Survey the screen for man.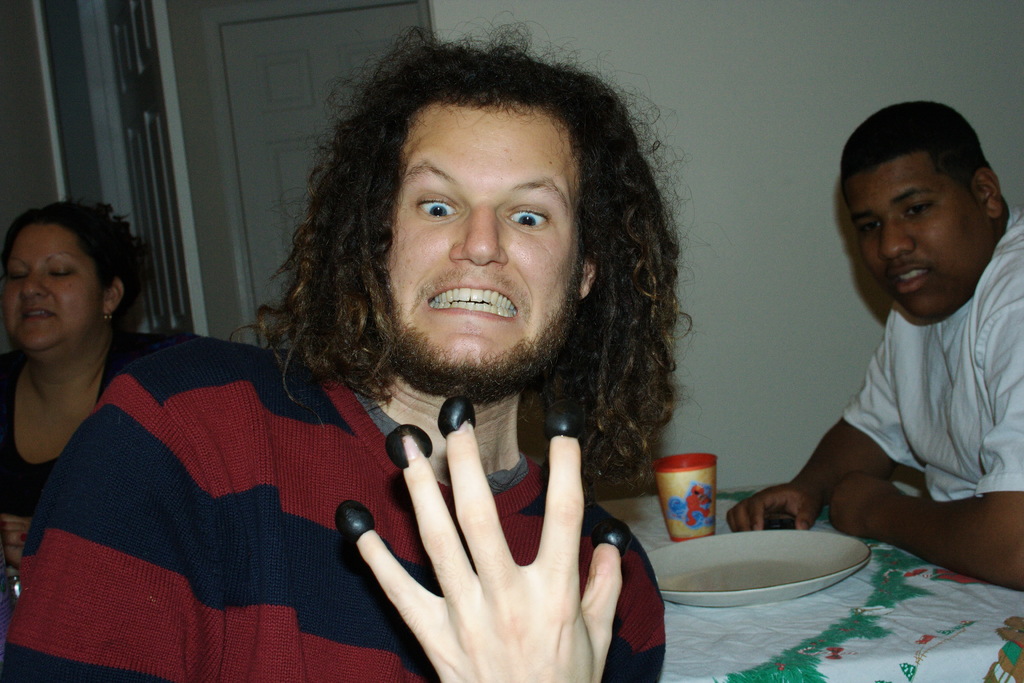
Survey found: [left=0, top=14, right=686, bottom=682].
